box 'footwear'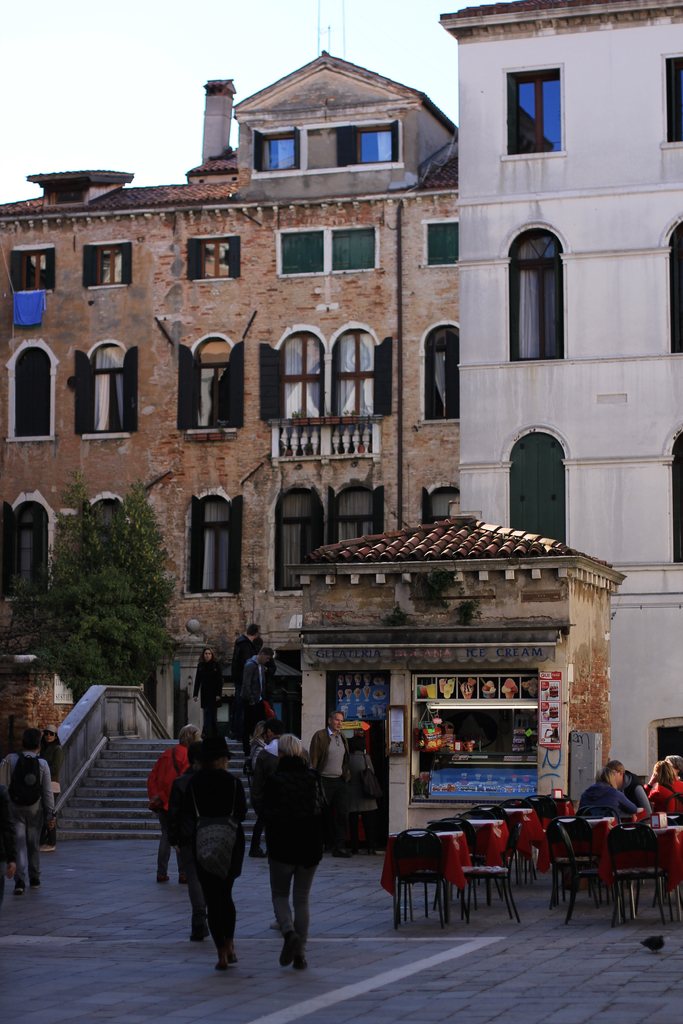
[x1=289, y1=955, x2=310, y2=972]
